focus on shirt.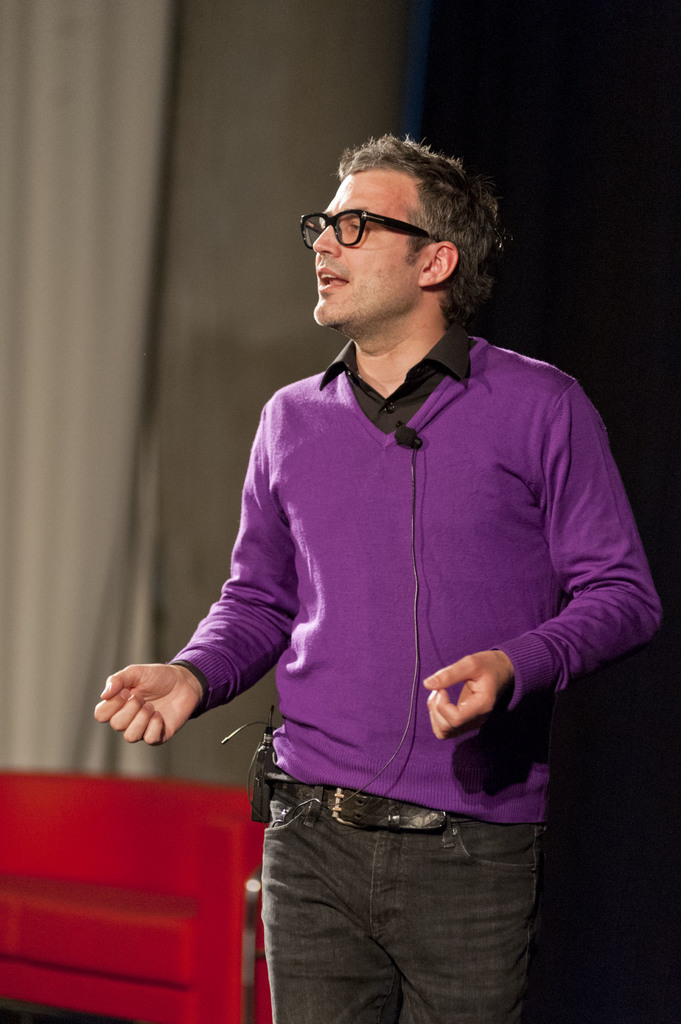
Focused at [312,323,479,438].
